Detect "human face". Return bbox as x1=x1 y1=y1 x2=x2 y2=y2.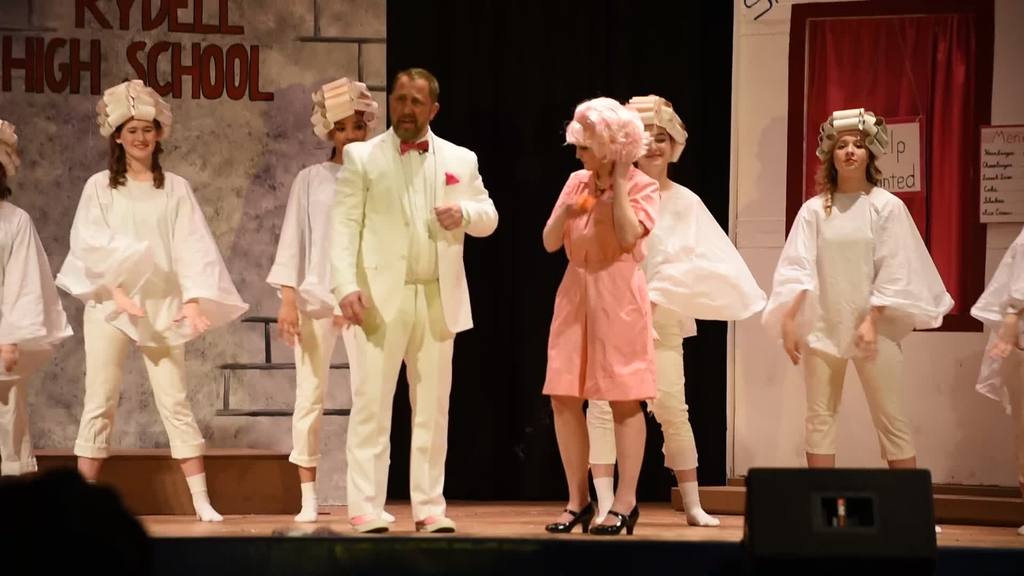
x1=637 y1=122 x2=671 y2=163.
